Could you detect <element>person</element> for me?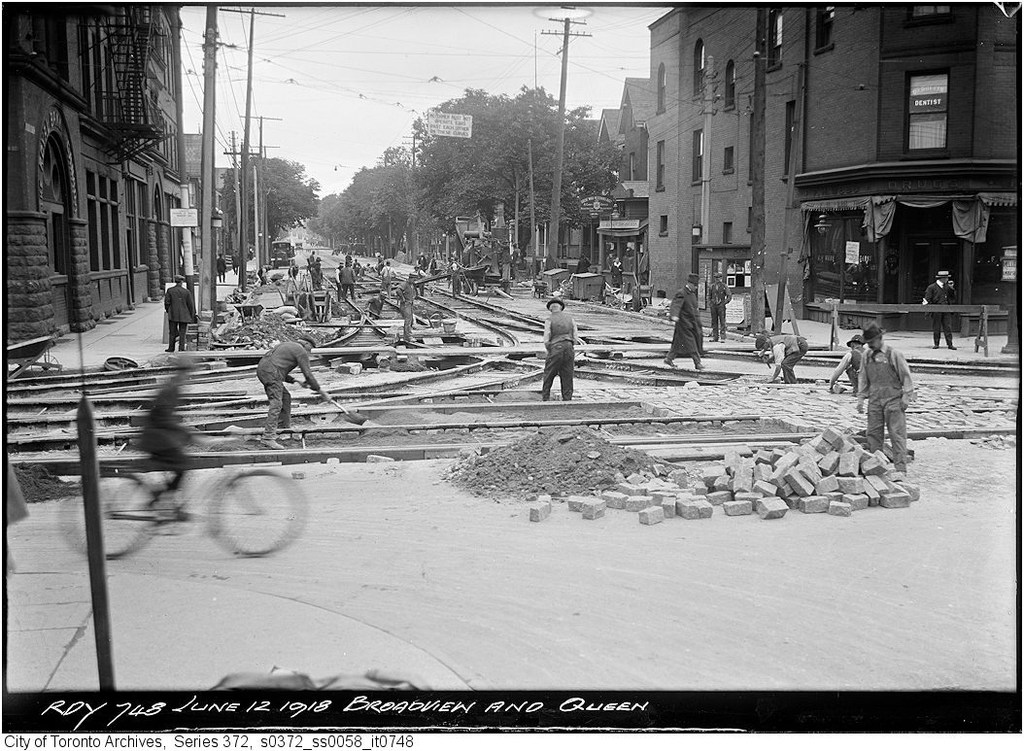
Detection result: [left=159, top=272, right=195, bottom=355].
